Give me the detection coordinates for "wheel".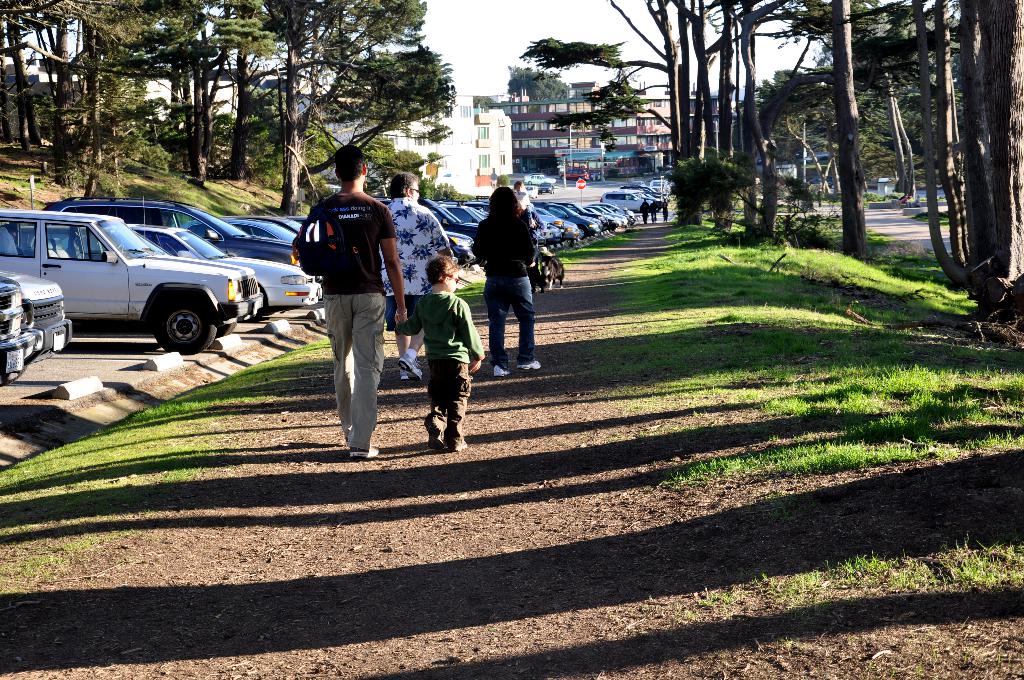
bbox(576, 175, 580, 178).
